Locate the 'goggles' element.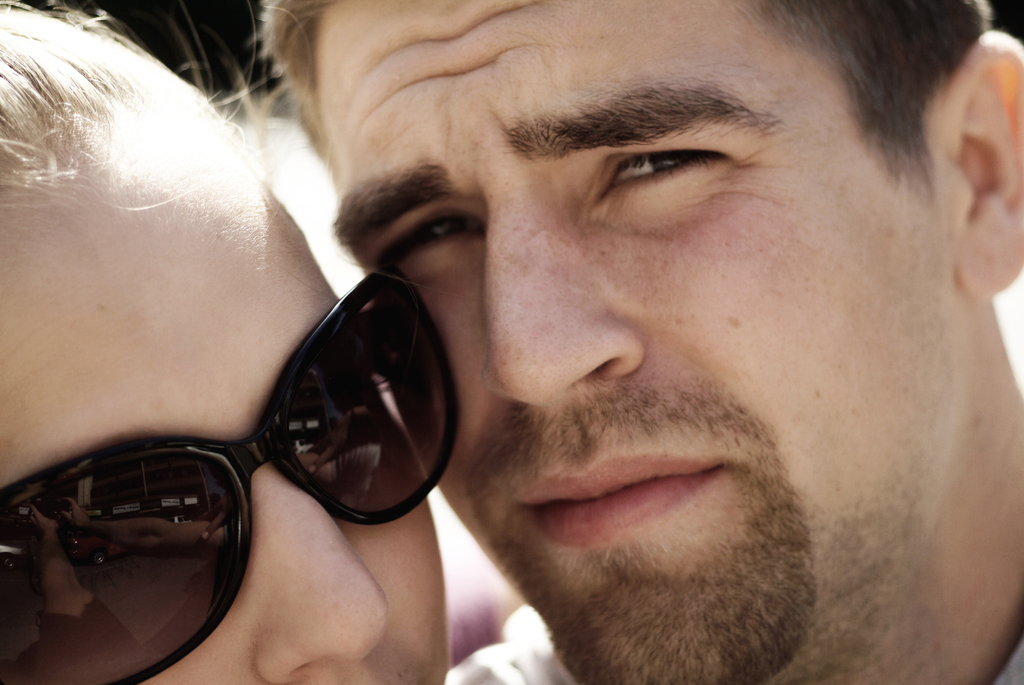
Element bbox: bbox=[0, 266, 456, 684].
